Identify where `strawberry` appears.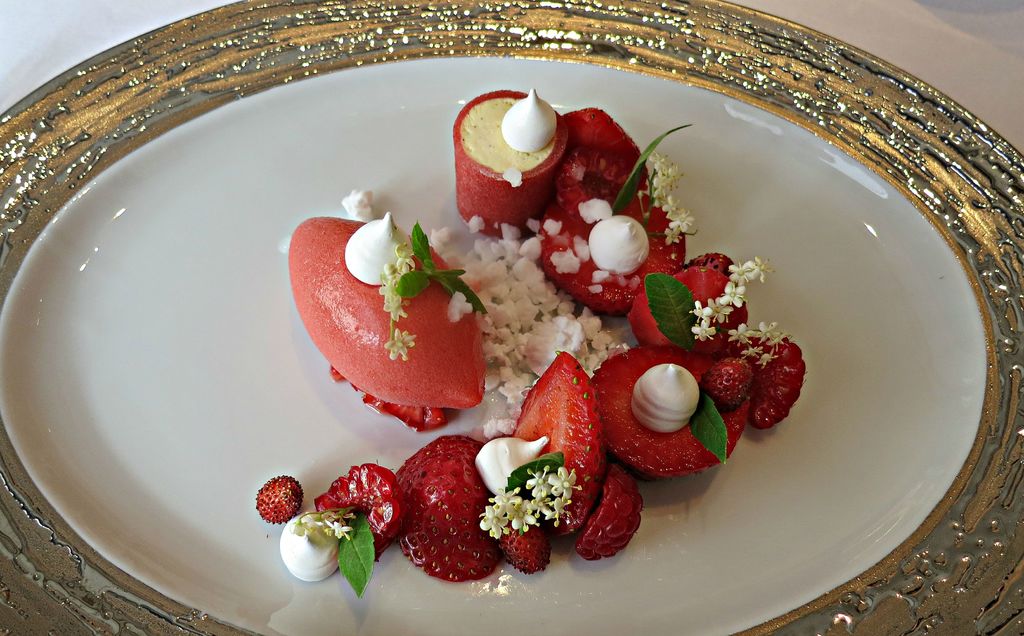
Appears at BBox(396, 435, 501, 582).
